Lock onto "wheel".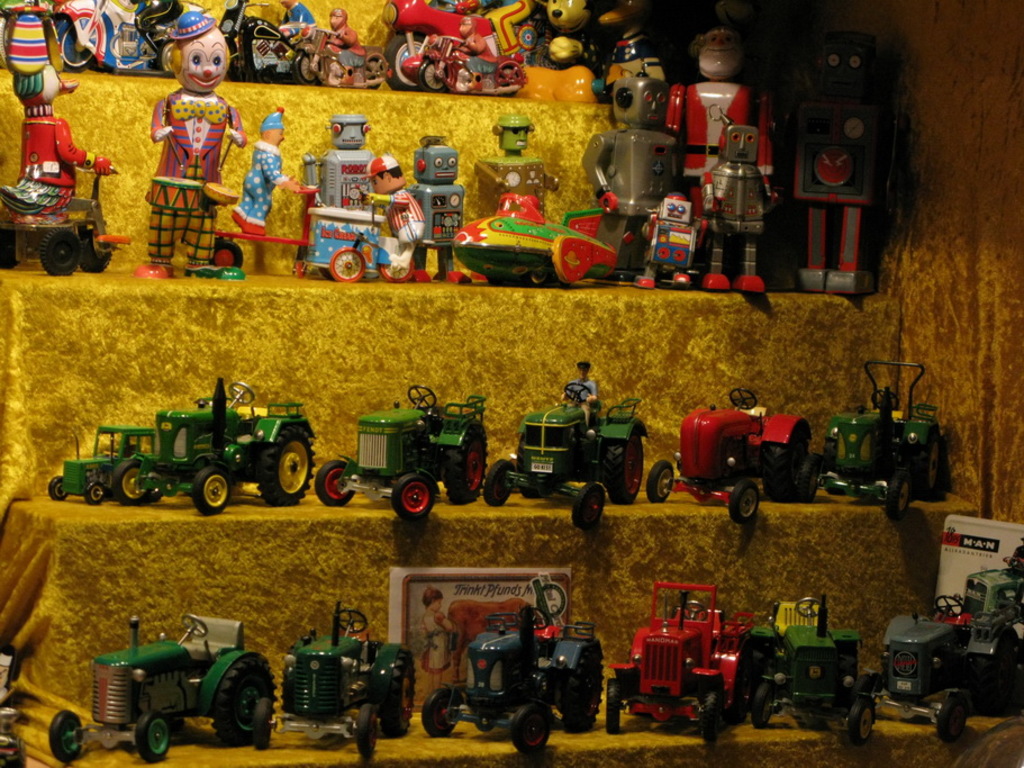
Locked: locate(792, 597, 819, 618).
